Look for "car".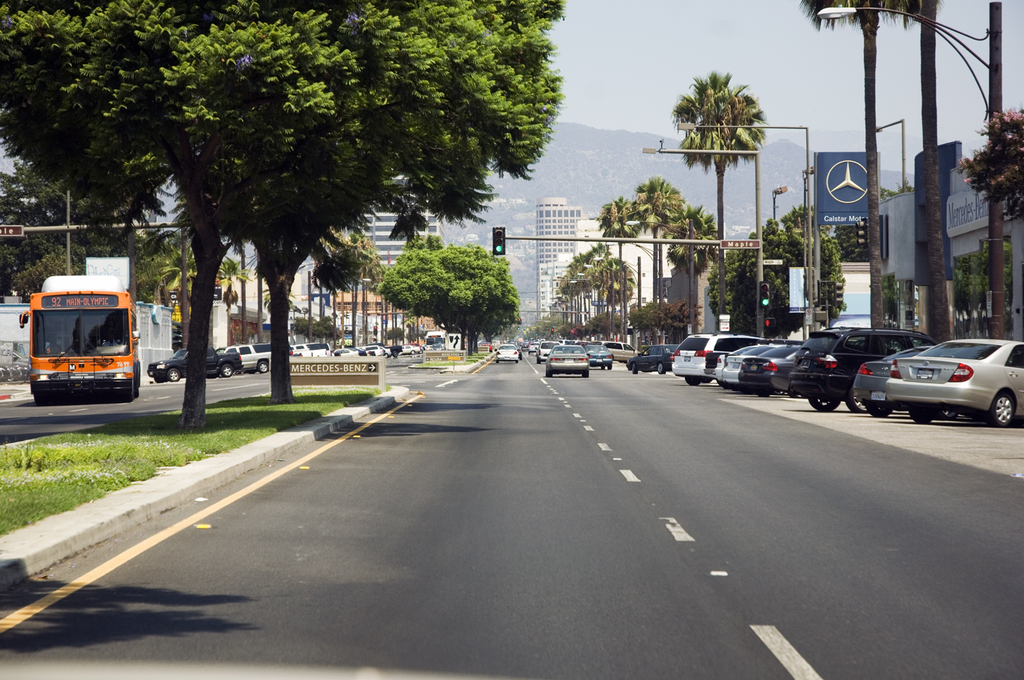
Found: 493:342:519:364.
